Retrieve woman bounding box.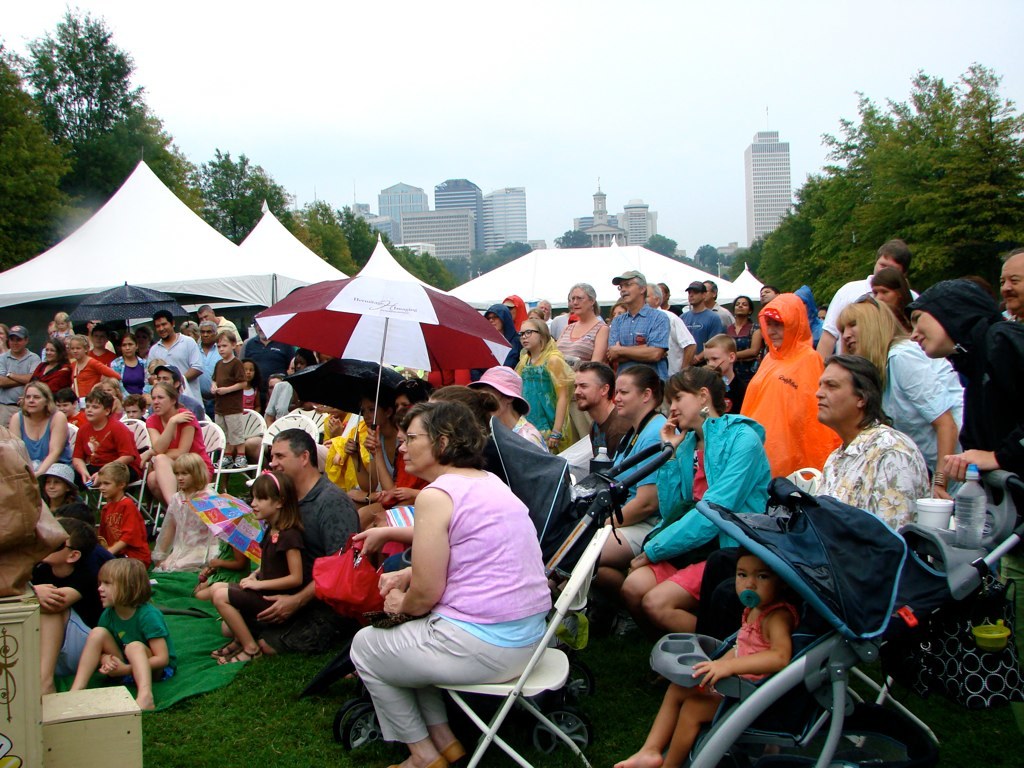
Bounding box: x1=140 y1=381 x2=213 y2=511.
